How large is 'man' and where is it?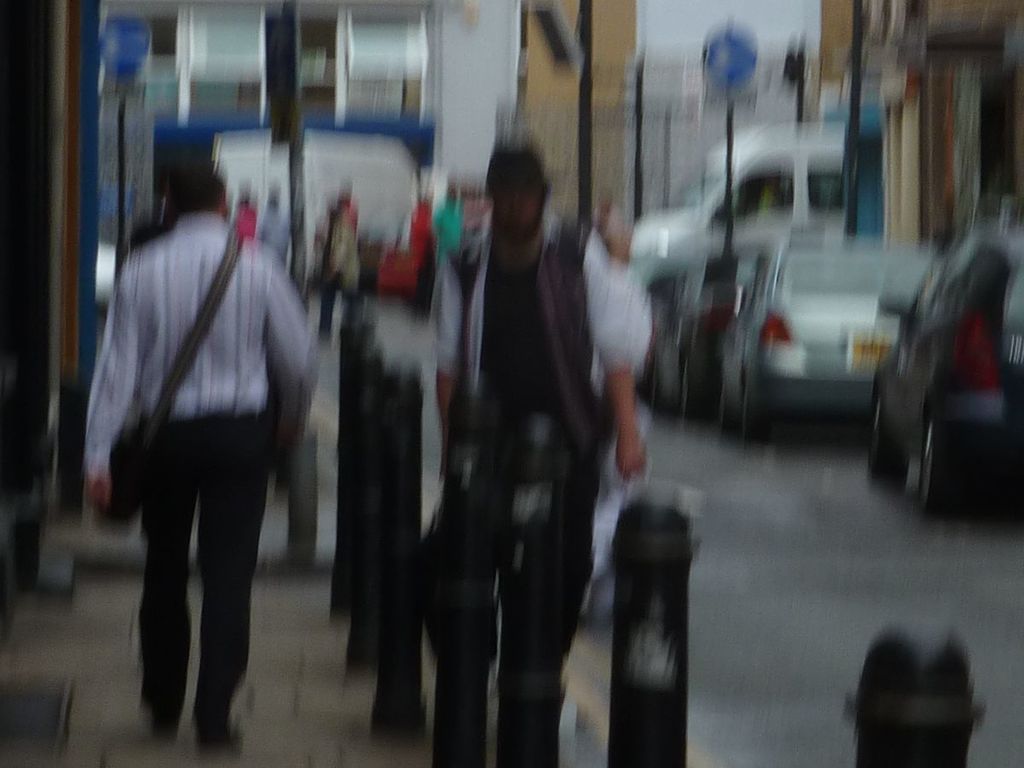
Bounding box: Rect(82, 172, 321, 752).
